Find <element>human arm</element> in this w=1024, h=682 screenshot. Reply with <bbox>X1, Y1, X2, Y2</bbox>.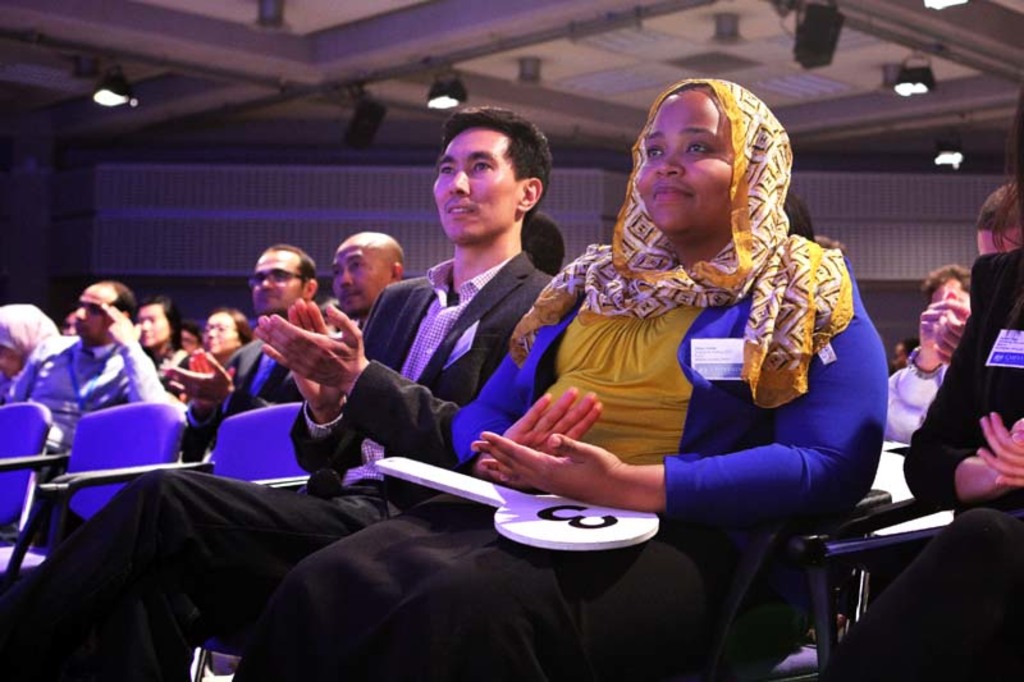
<bbox>928, 288, 977, 366</bbox>.
